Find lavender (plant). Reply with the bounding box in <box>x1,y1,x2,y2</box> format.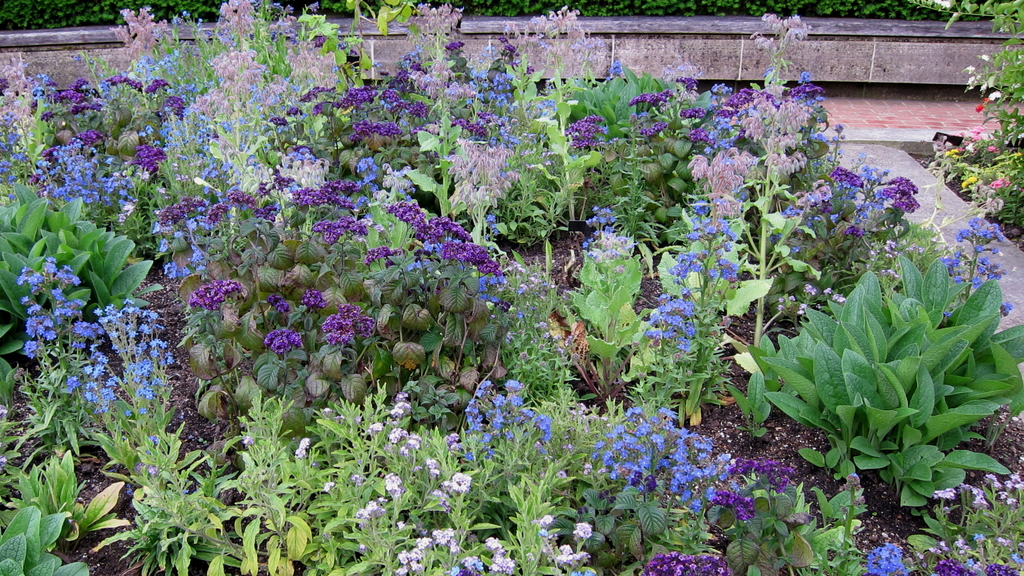
<box>829,163,865,190</box>.
